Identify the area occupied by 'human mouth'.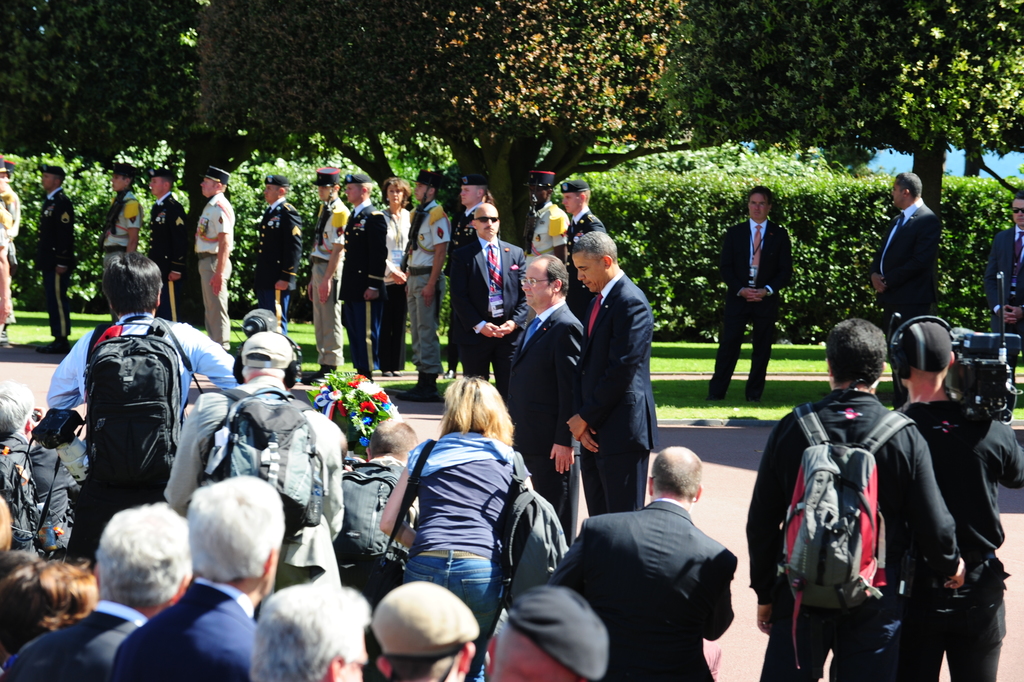
Area: rect(585, 282, 588, 286).
